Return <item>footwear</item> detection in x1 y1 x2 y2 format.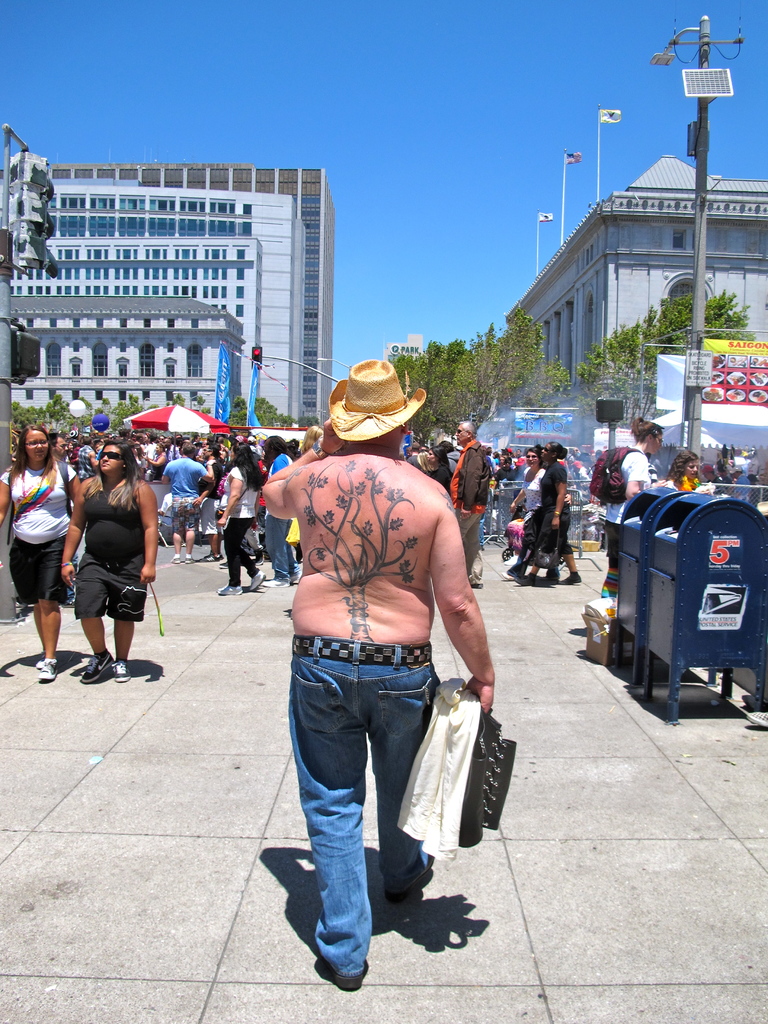
323 947 360 996.
